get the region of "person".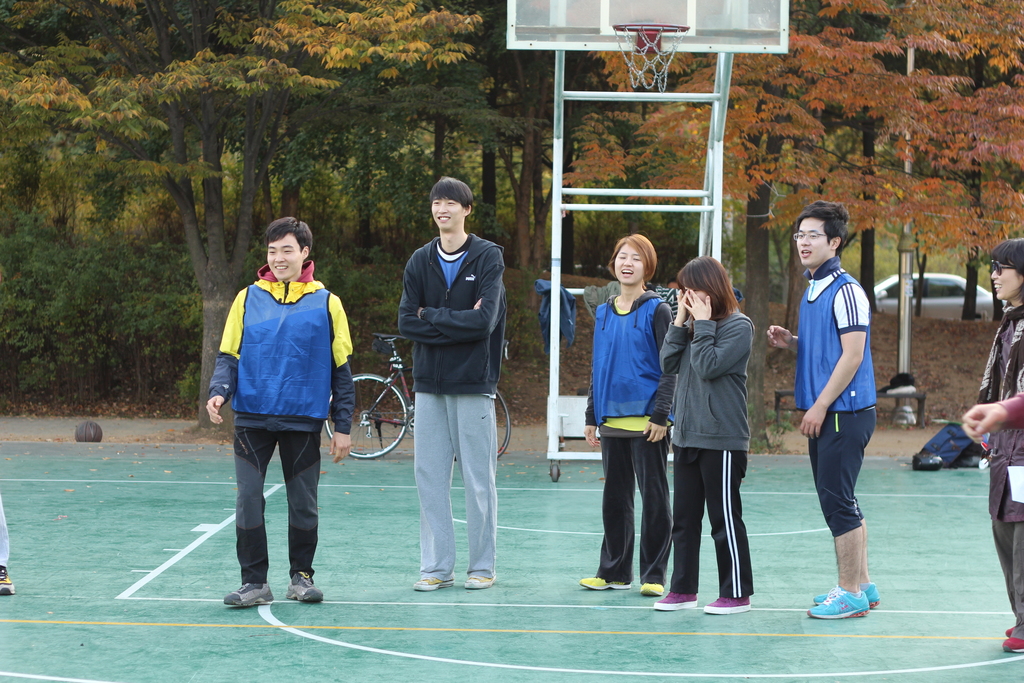
box=[396, 175, 512, 594].
